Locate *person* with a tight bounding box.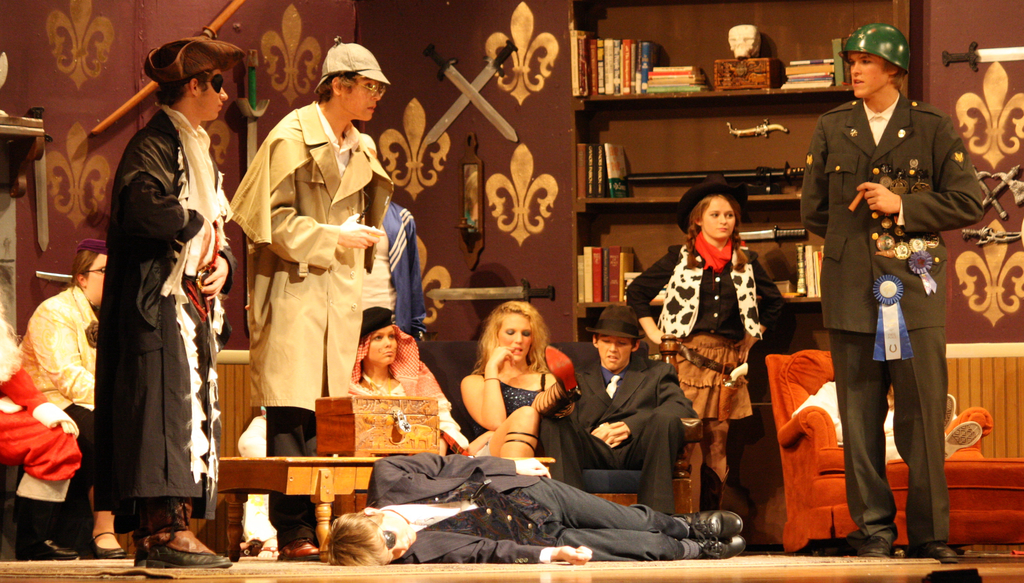
(808, 35, 963, 566).
